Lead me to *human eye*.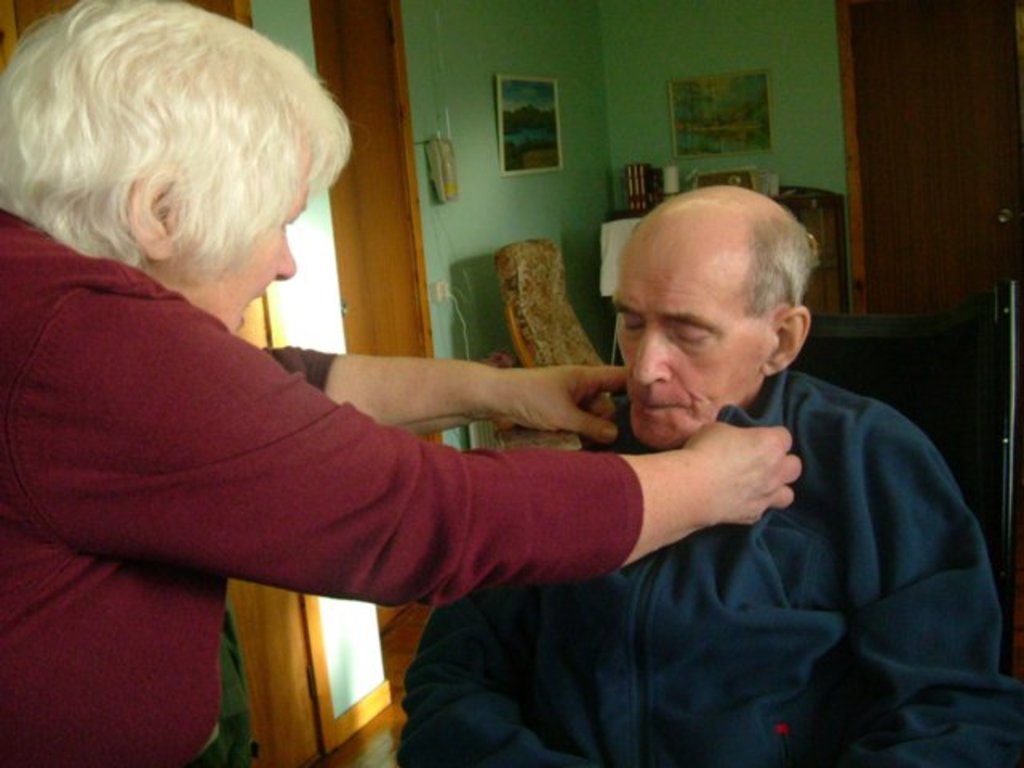
Lead to select_region(670, 322, 714, 344).
